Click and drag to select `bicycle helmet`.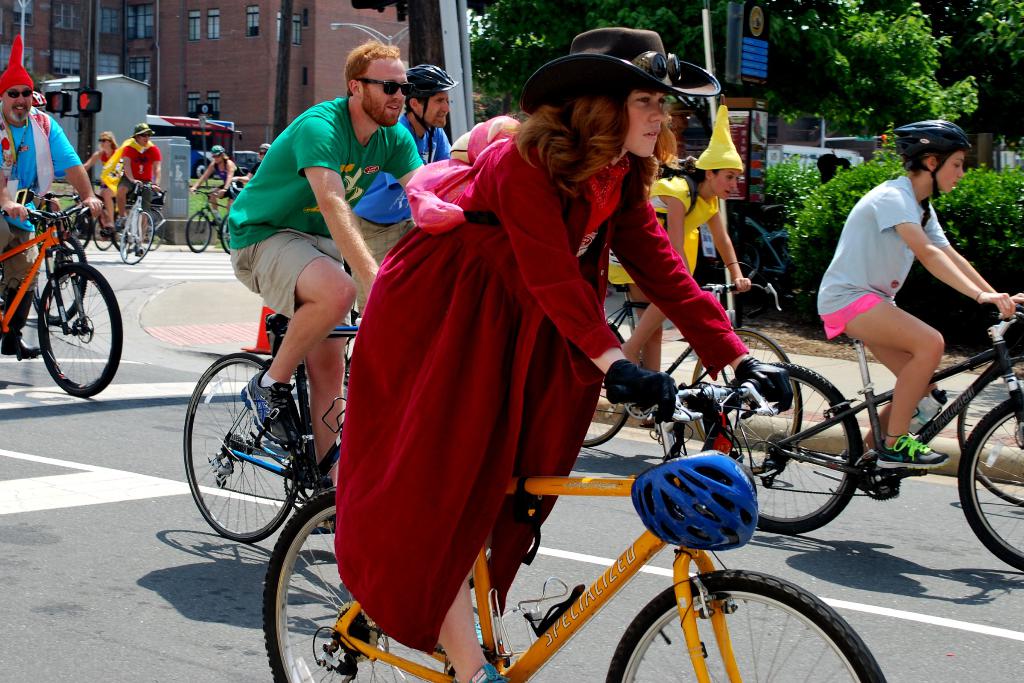
Selection: 408/63/455/117.
